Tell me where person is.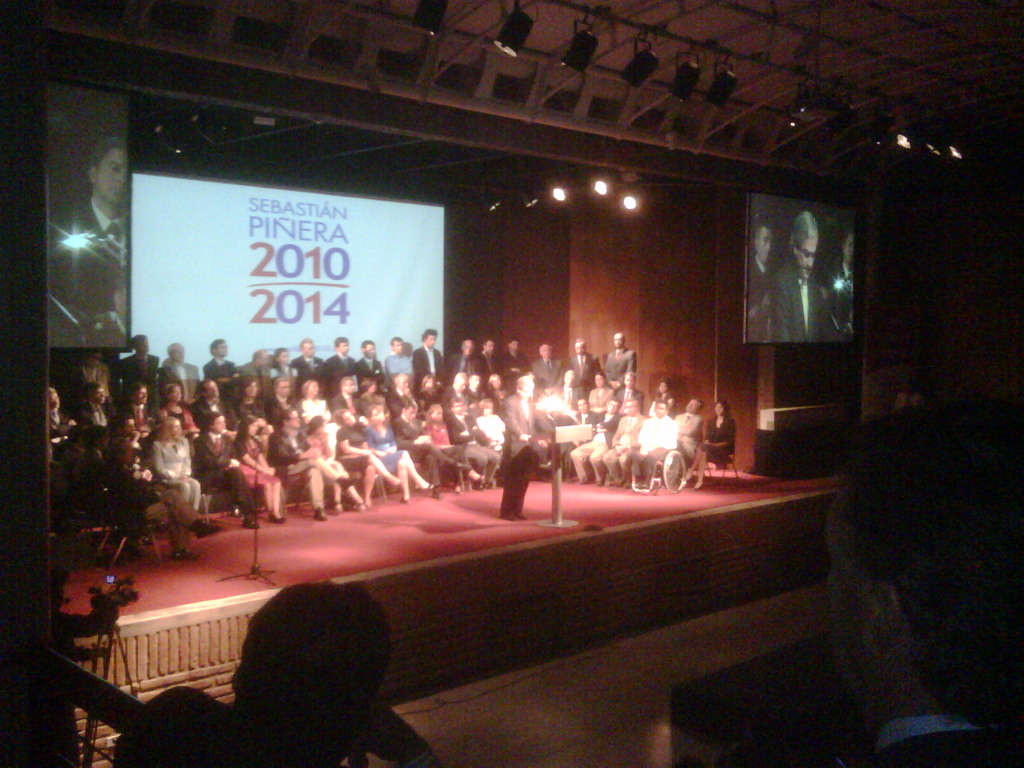
person is at select_region(413, 332, 451, 392).
